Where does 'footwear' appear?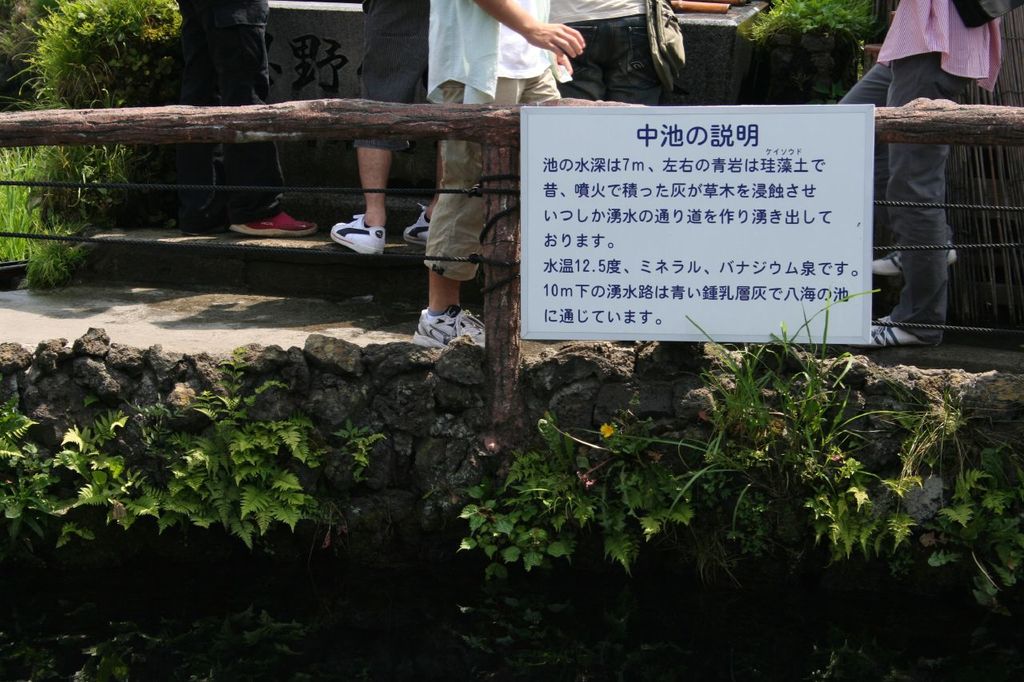
Appears at box=[834, 318, 923, 354].
